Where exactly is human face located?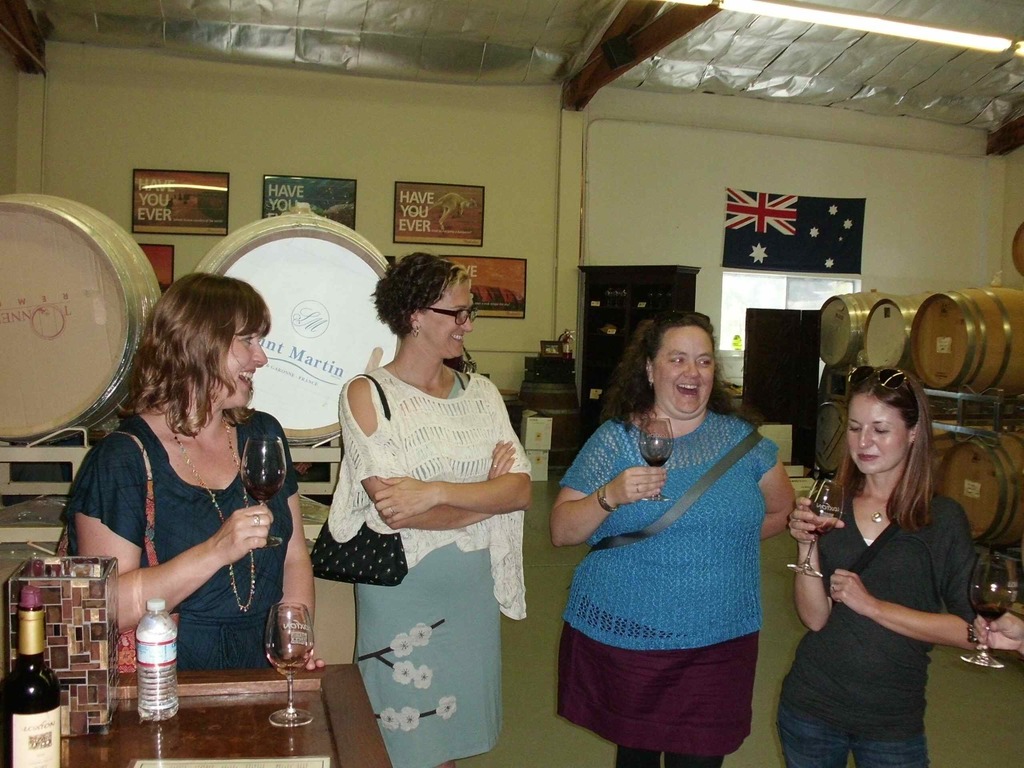
Its bounding box is [x1=416, y1=280, x2=472, y2=357].
